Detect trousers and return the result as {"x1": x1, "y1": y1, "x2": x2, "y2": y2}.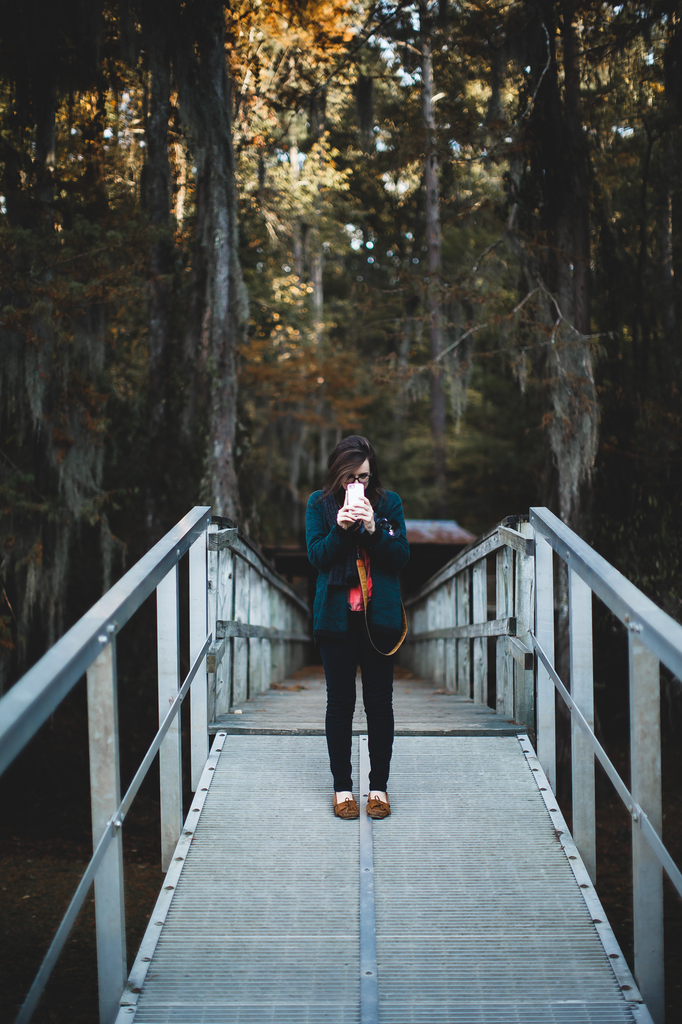
{"x1": 323, "y1": 605, "x2": 401, "y2": 812}.
